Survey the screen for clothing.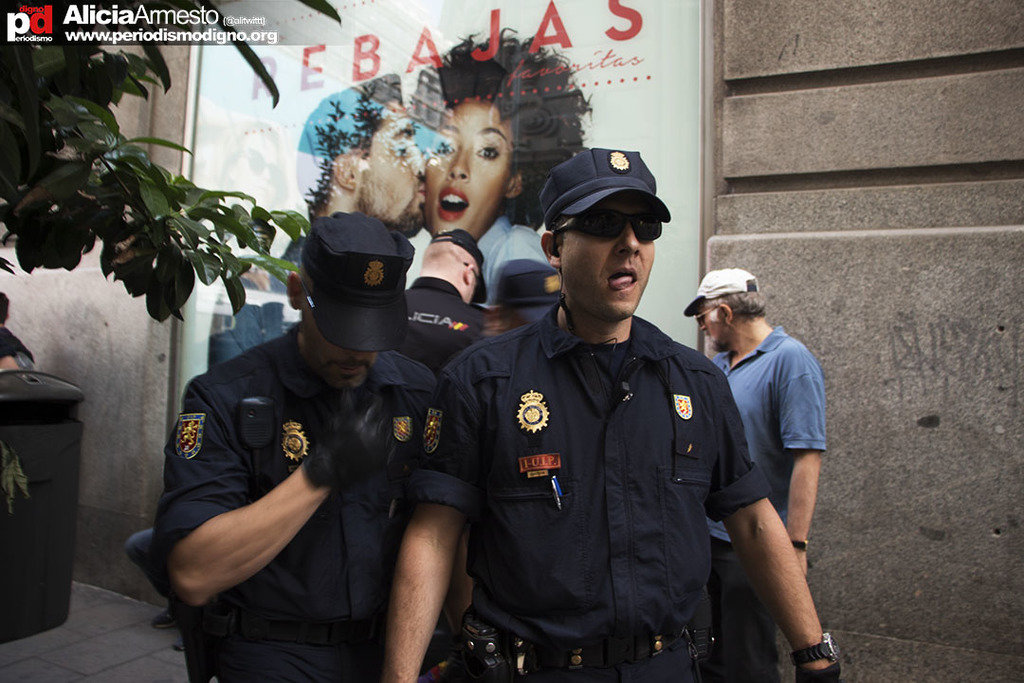
Survey found: 394:272:487:386.
